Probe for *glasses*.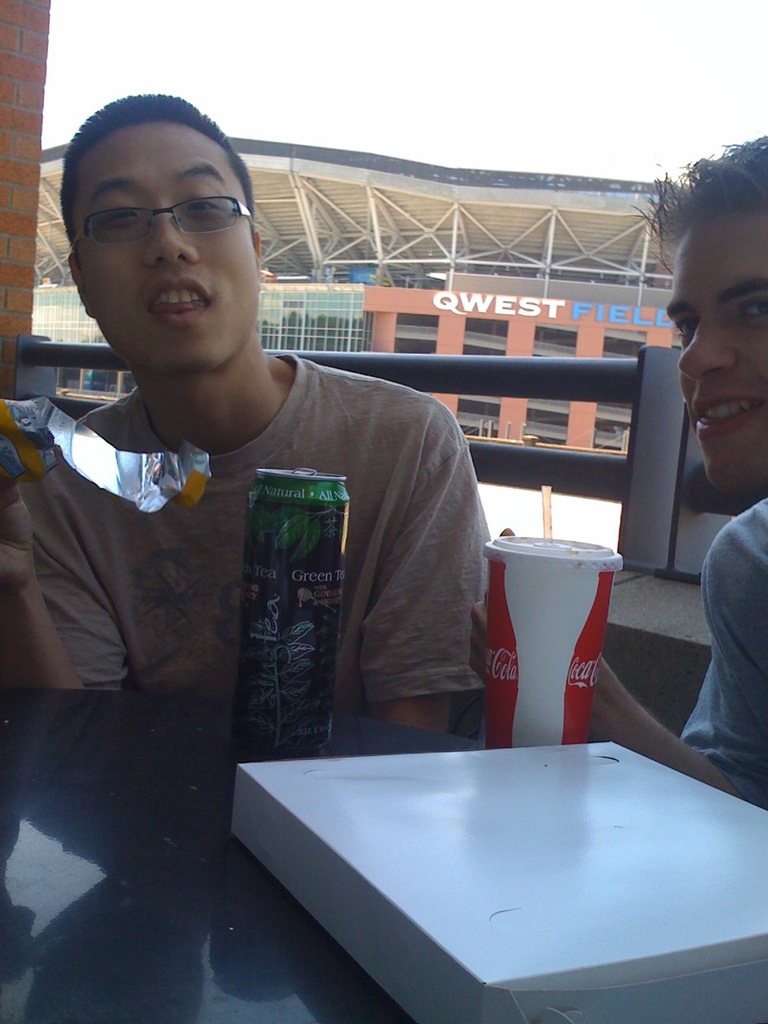
Probe result: box=[66, 196, 262, 262].
